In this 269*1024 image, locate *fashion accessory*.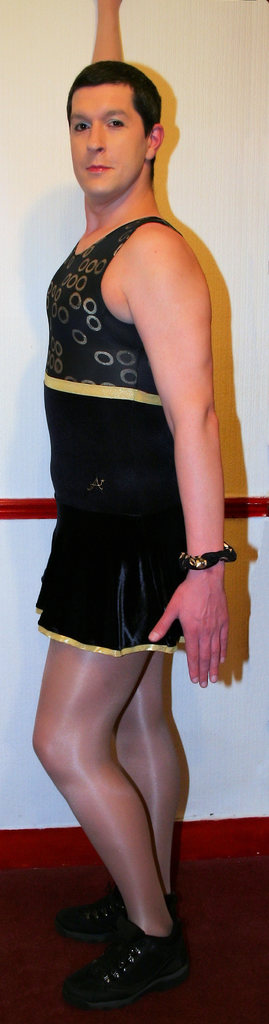
Bounding box: 67, 921, 179, 1014.
